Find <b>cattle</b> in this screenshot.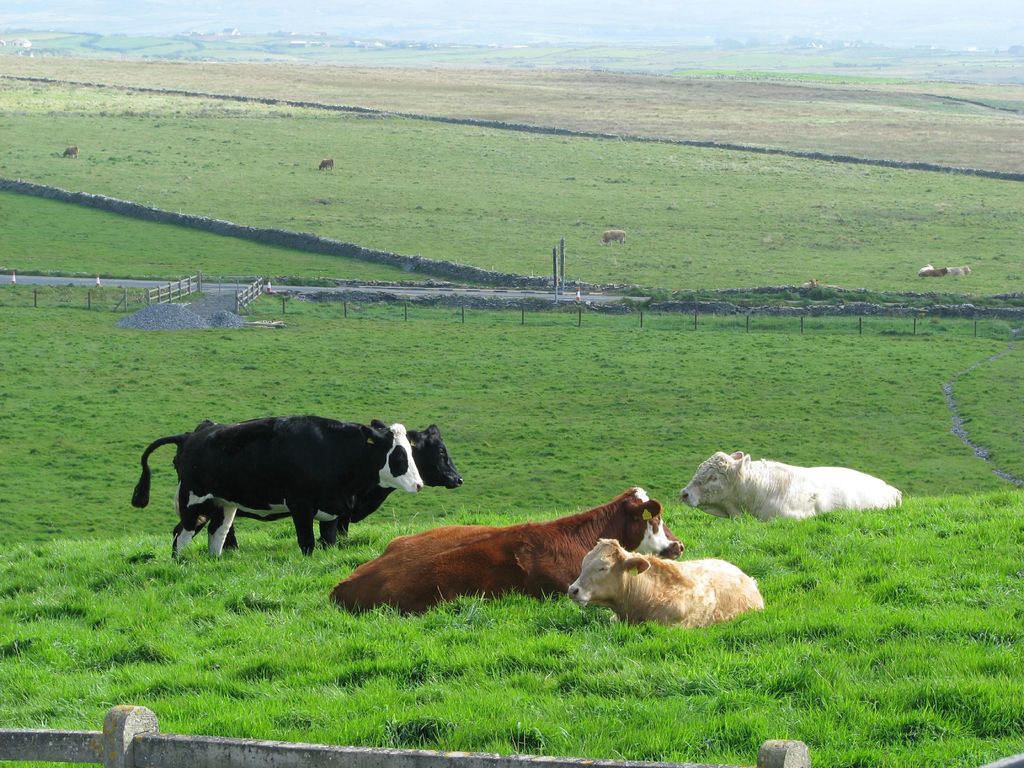
The bounding box for <b>cattle</b> is l=945, t=264, r=972, b=277.
